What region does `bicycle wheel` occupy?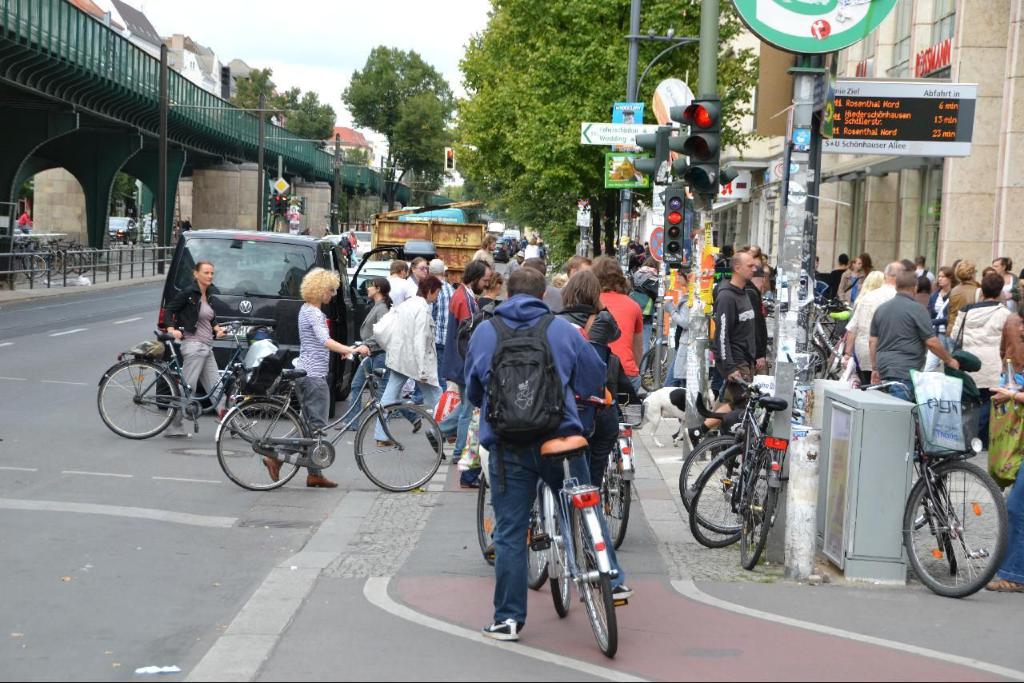
<box>356,405,445,492</box>.
